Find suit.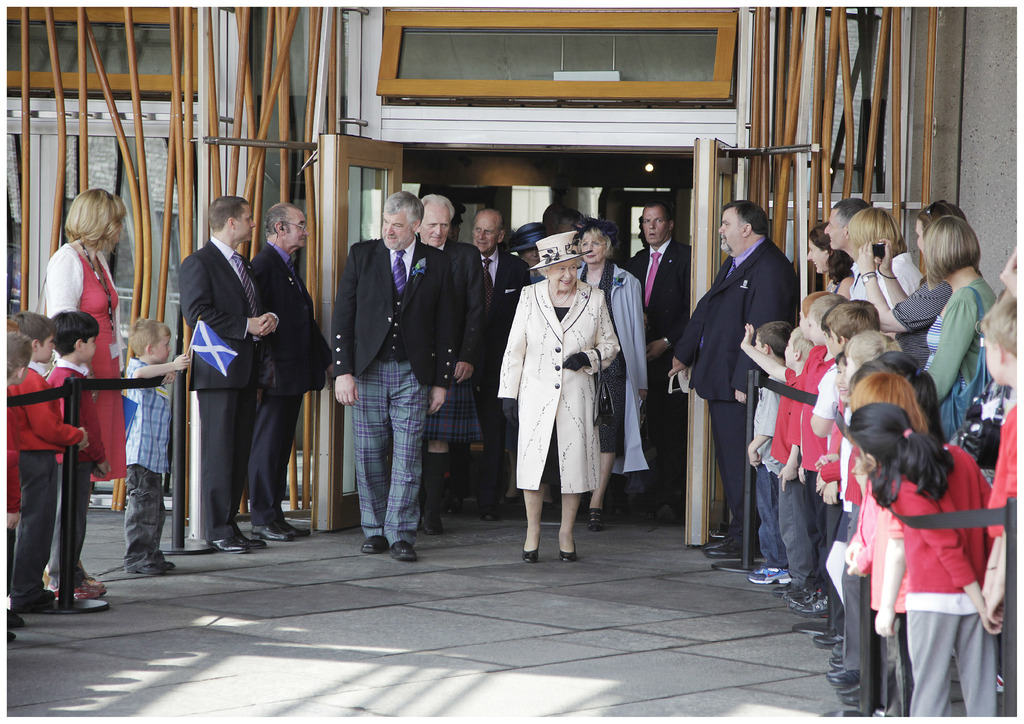
(left=446, top=244, right=535, bottom=503).
